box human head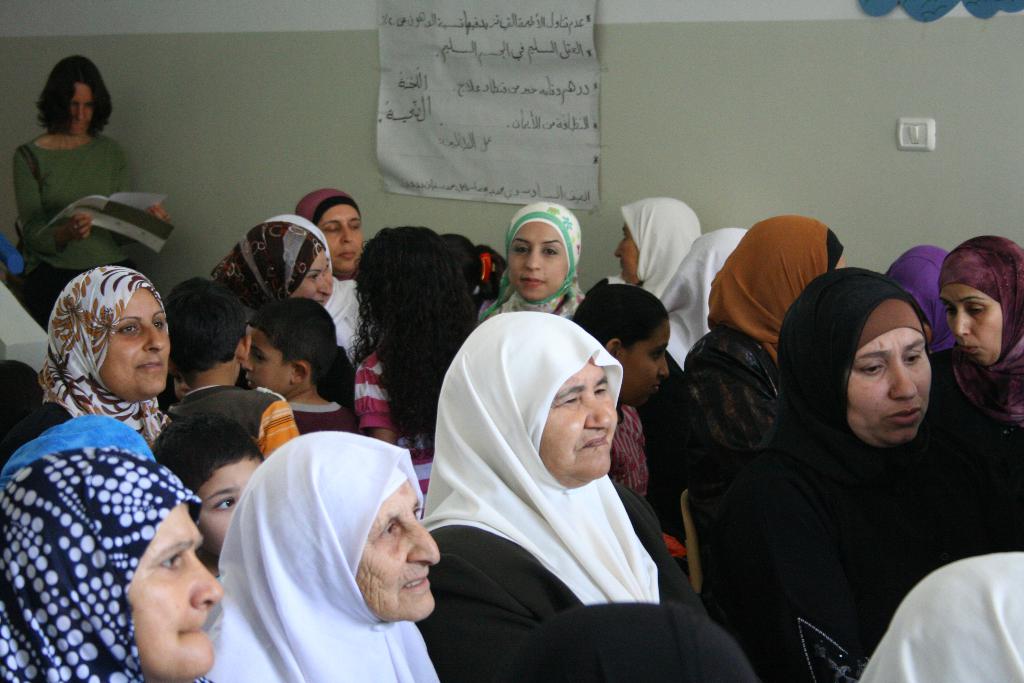
rect(710, 218, 846, 342)
